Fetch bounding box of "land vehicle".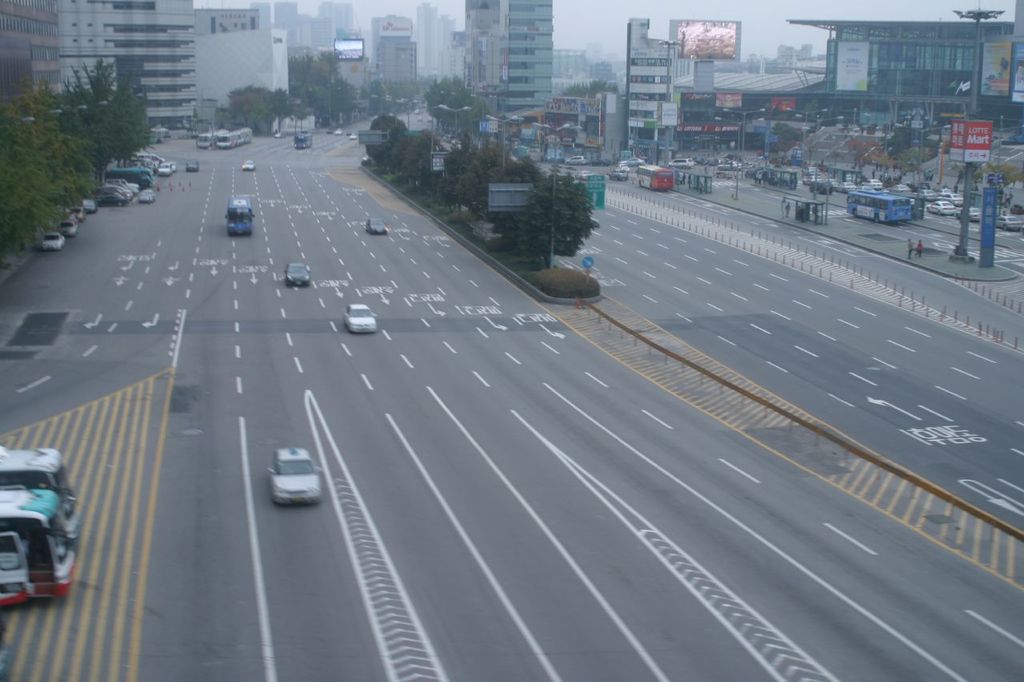
Bbox: 138, 190, 157, 206.
